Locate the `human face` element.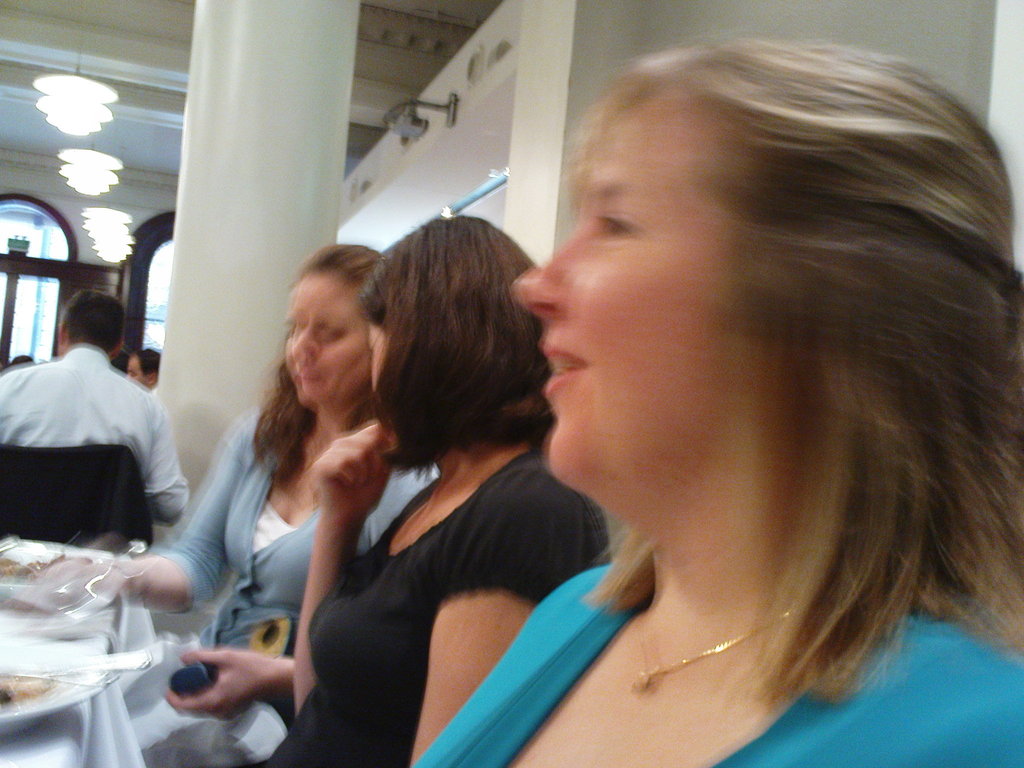
Element bbox: 129/356/148/387.
